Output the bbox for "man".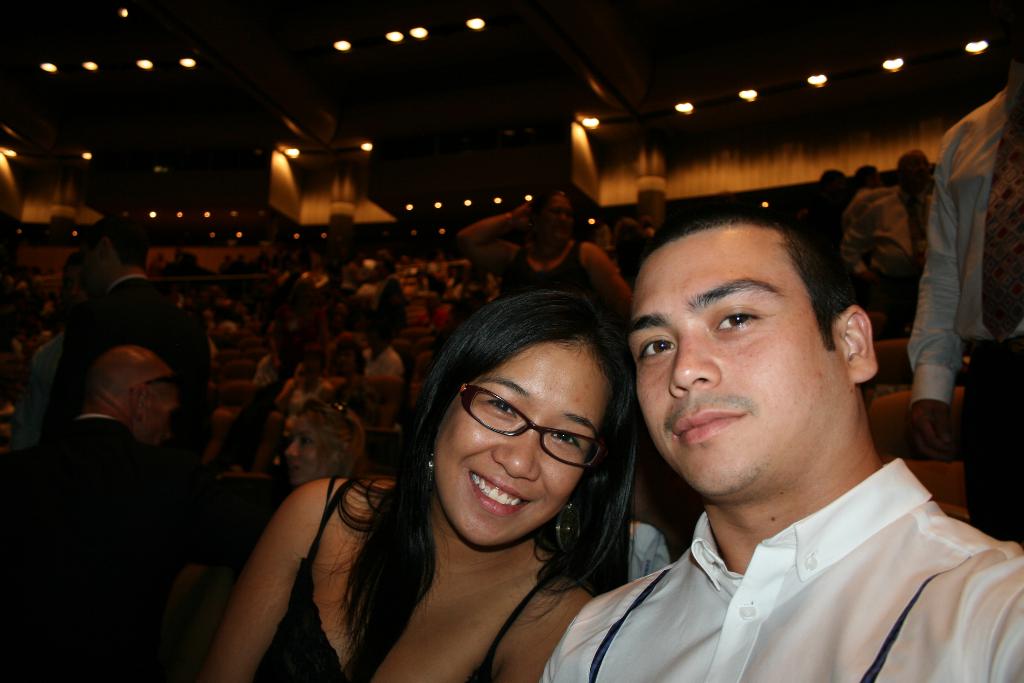
pyautogui.locateOnScreen(535, 181, 1018, 682).
